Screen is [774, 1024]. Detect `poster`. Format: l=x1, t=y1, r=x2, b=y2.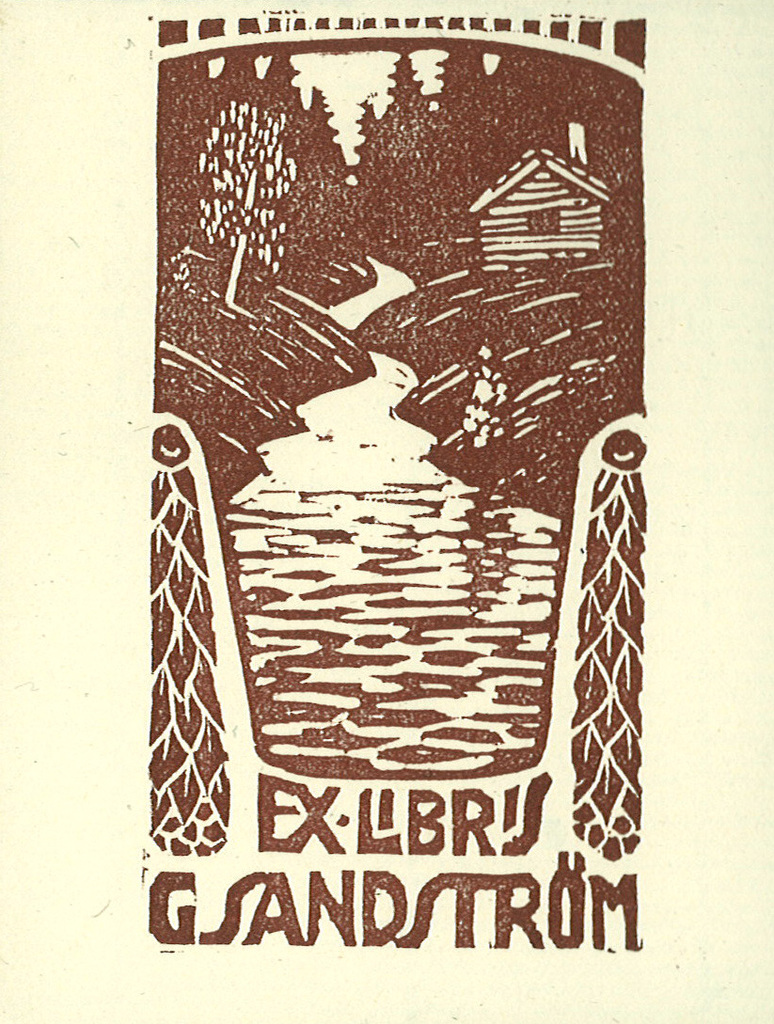
l=0, t=1, r=773, b=1023.
